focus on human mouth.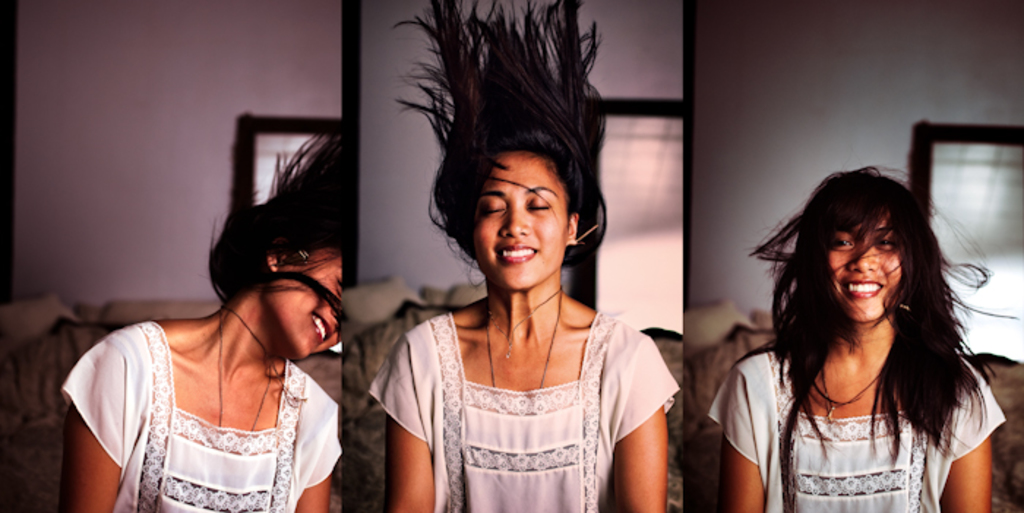
Focused at [left=838, top=273, right=888, bottom=304].
